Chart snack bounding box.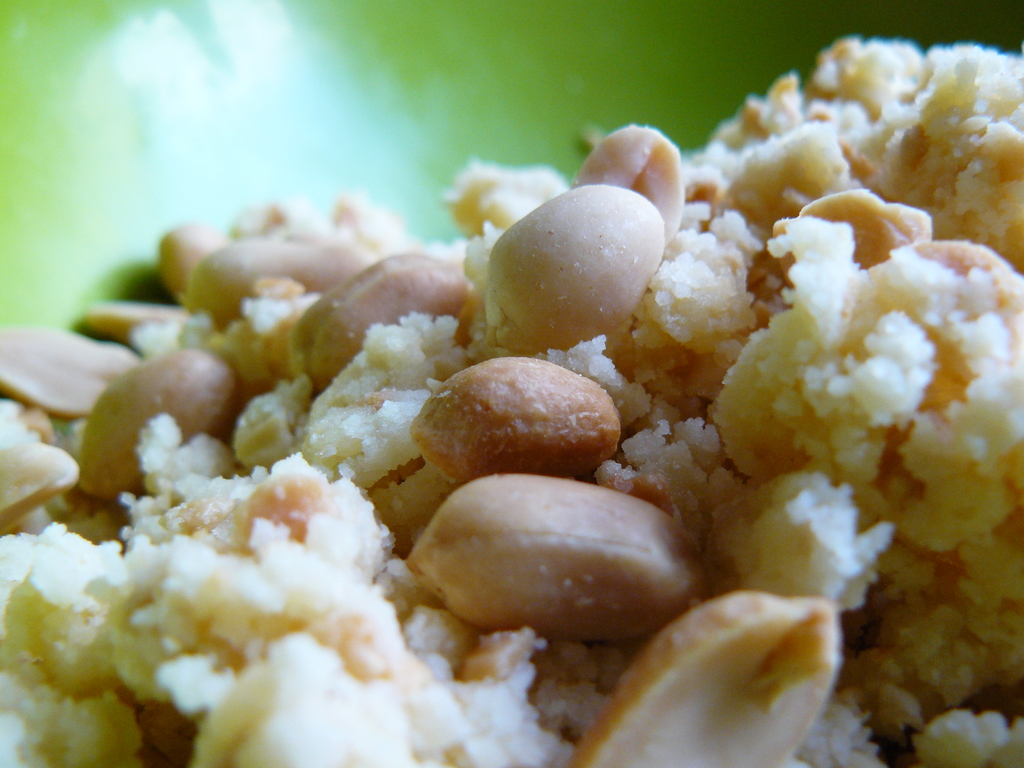
Charted: bbox=[408, 366, 641, 491].
